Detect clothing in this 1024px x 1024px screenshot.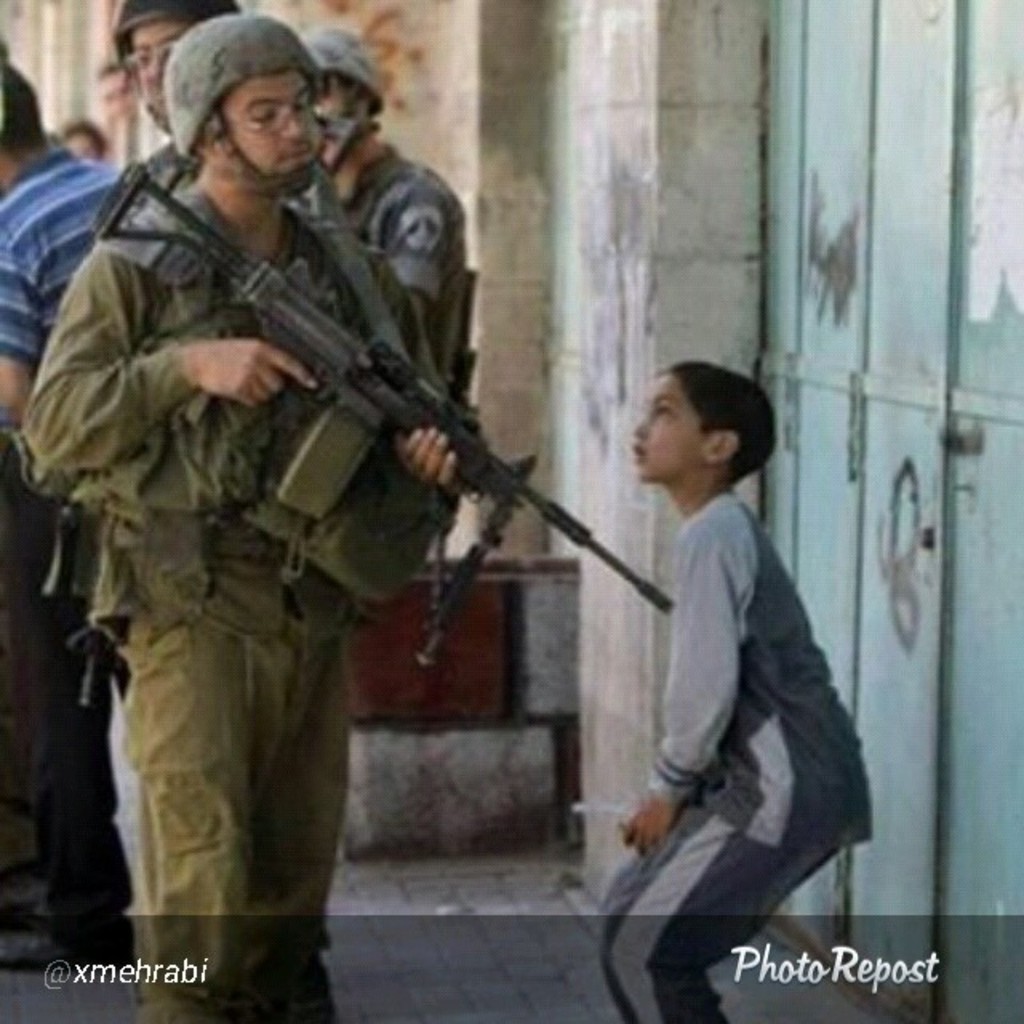
Detection: [14,155,442,1022].
